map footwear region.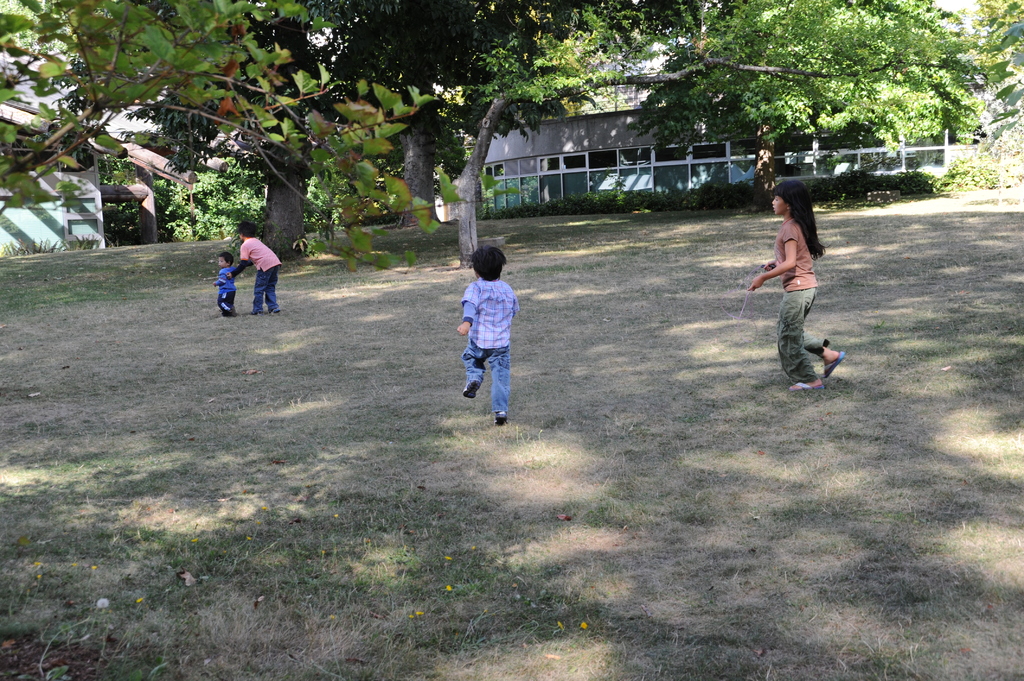
Mapped to 465:378:481:397.
